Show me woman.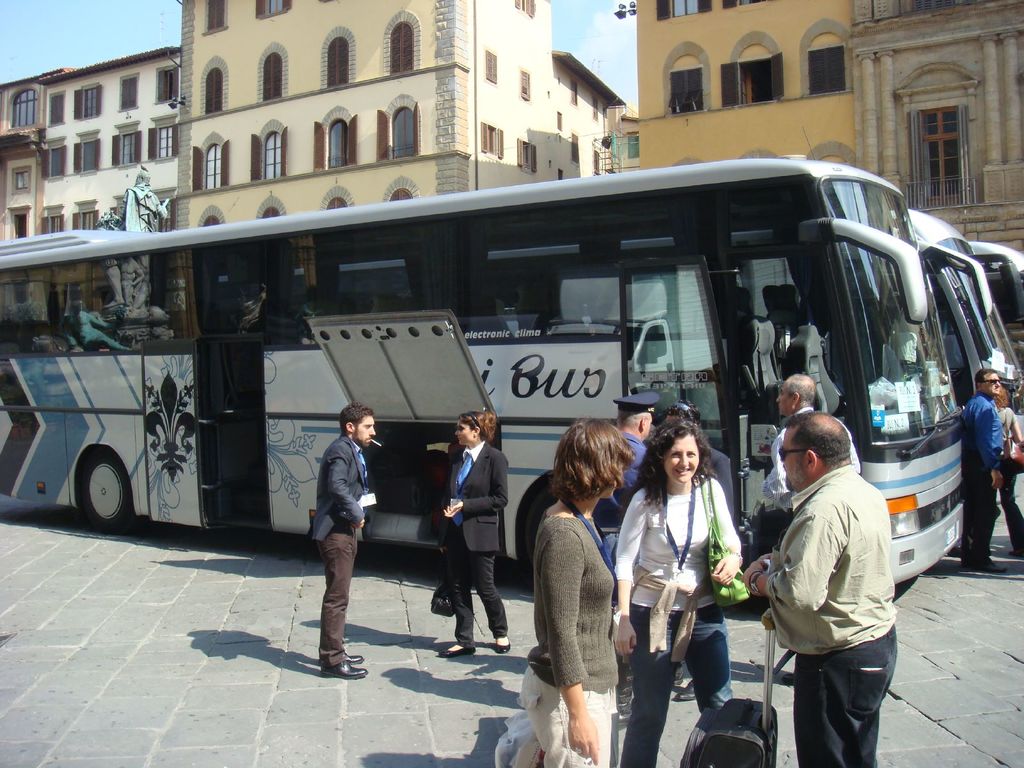
woman is here: region(993, 388, 1023, 563).
